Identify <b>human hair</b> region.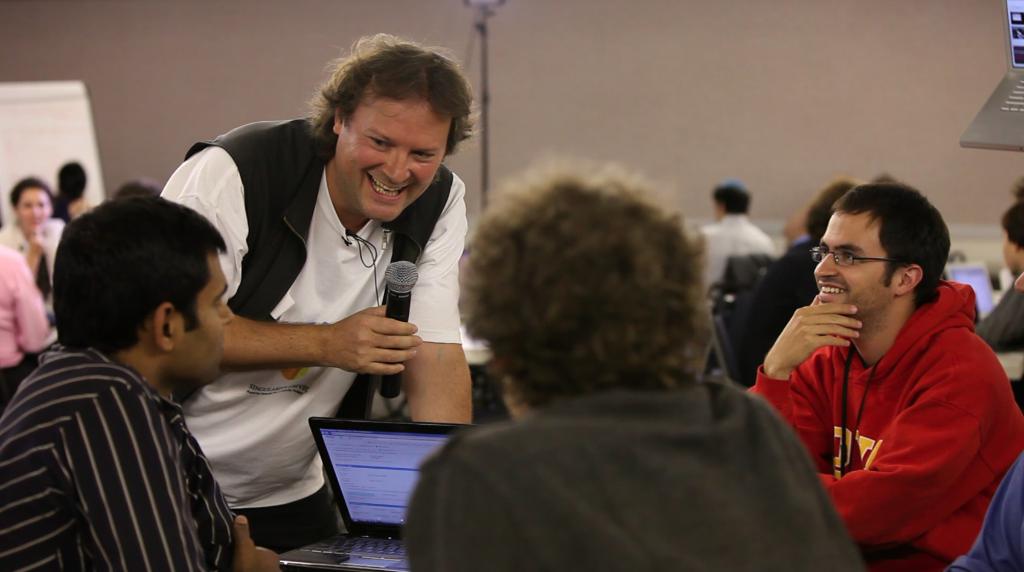
Region: box(712, 180, 748, 212).
